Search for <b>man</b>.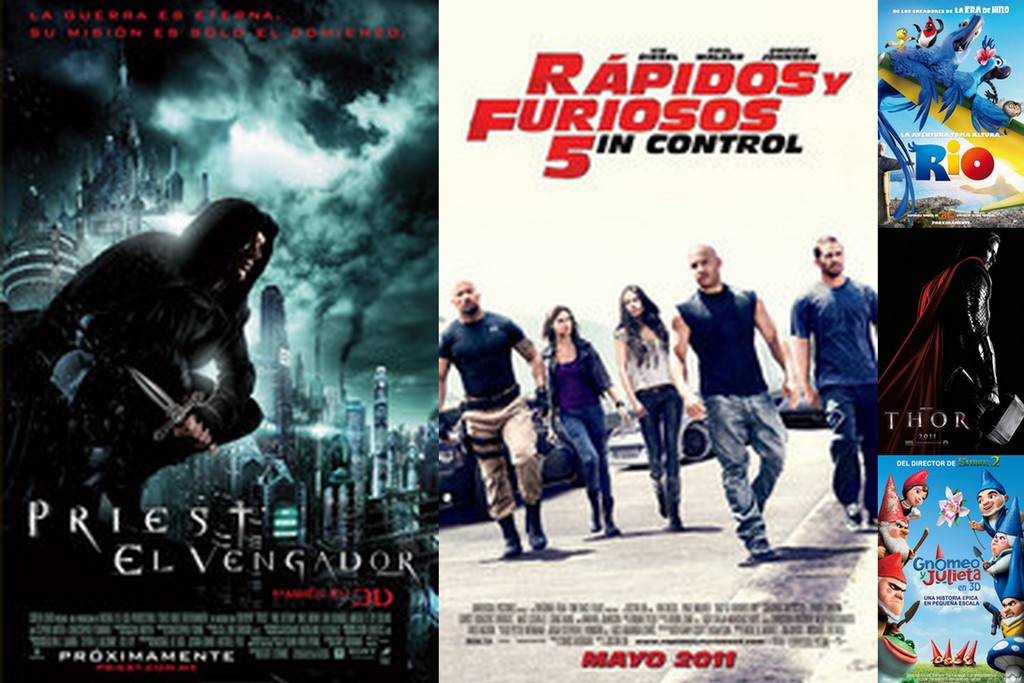
Found at box(799, 233, 899, 513).
